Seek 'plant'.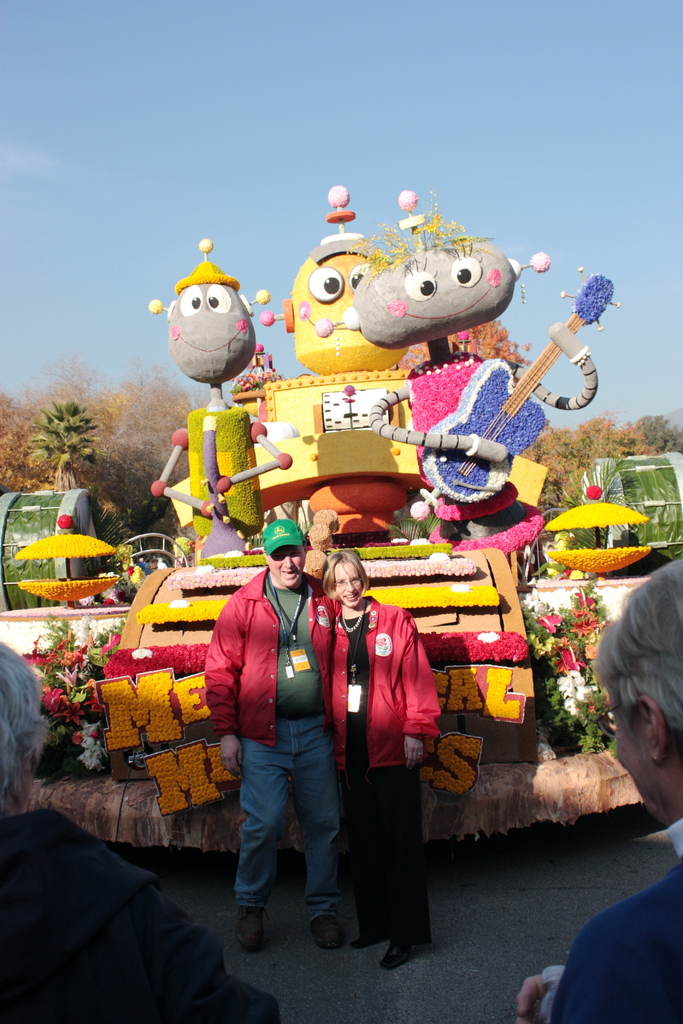
bbox=[29, 602, 120, 779].
